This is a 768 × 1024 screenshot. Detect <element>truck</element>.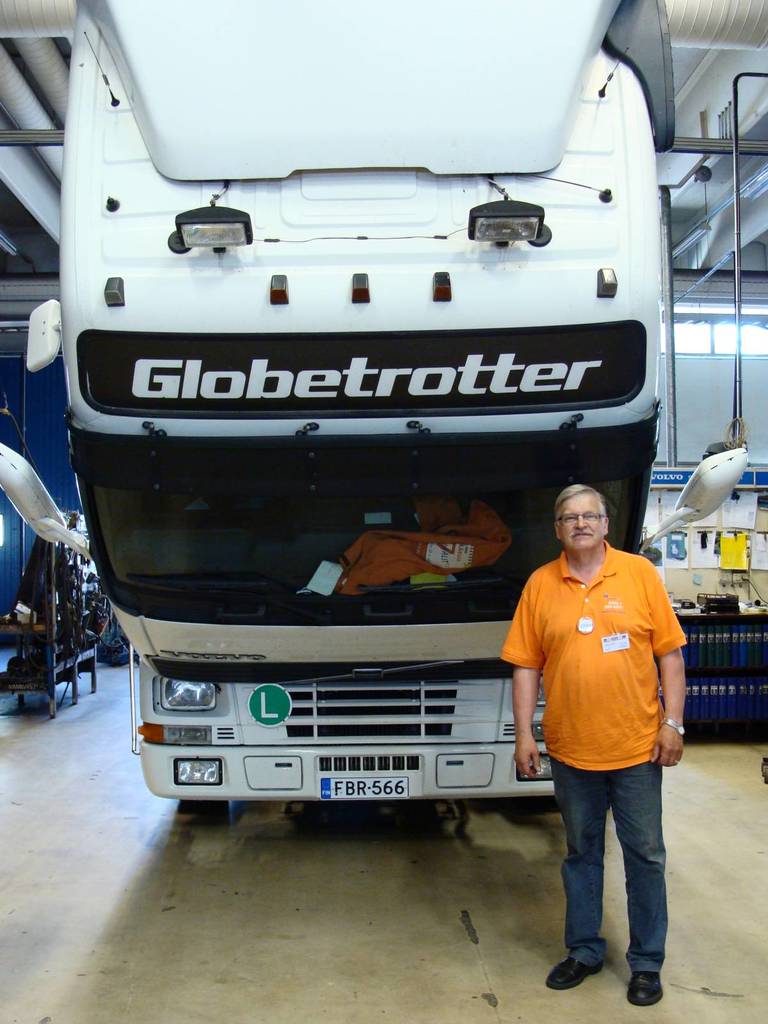
[18,15,728,828].
